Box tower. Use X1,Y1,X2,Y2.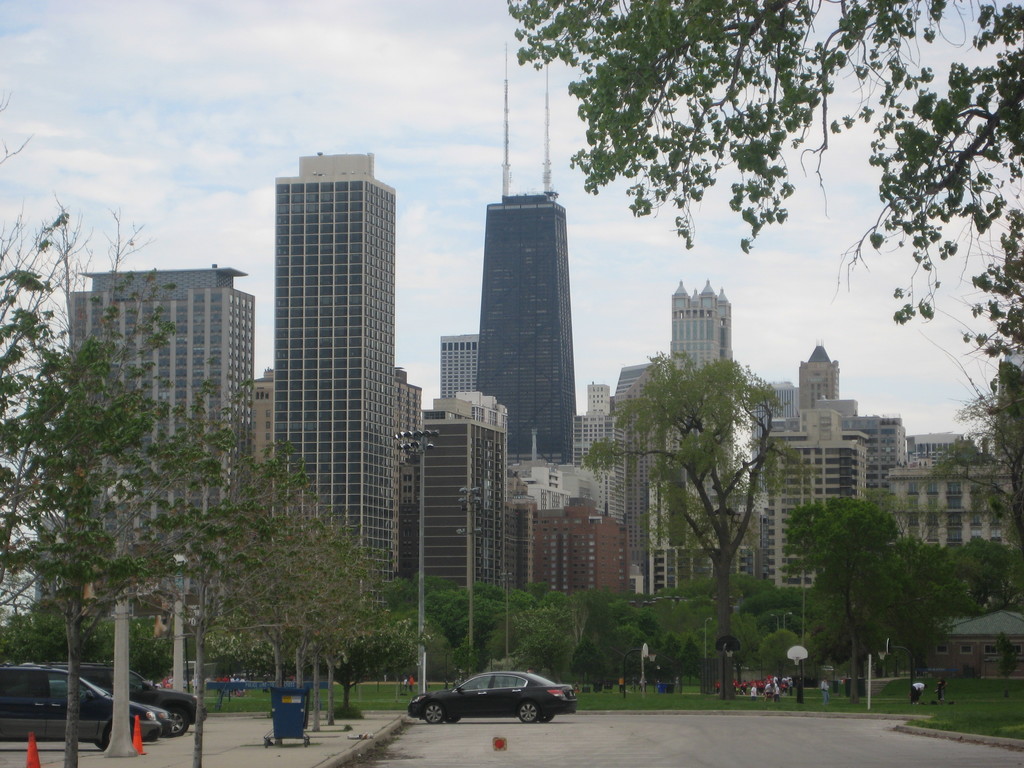
671,277,736,399.
